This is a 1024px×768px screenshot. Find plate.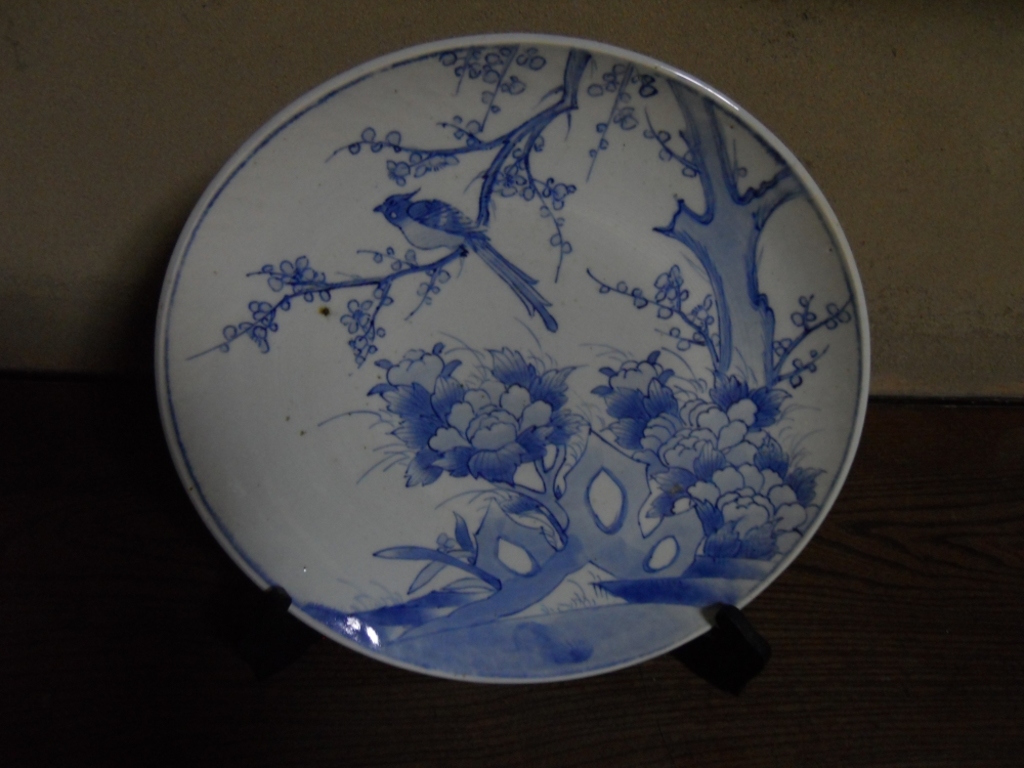
Bounding box: {"left": 200, "top": 20, "right": 833, "bottom": 644}.
